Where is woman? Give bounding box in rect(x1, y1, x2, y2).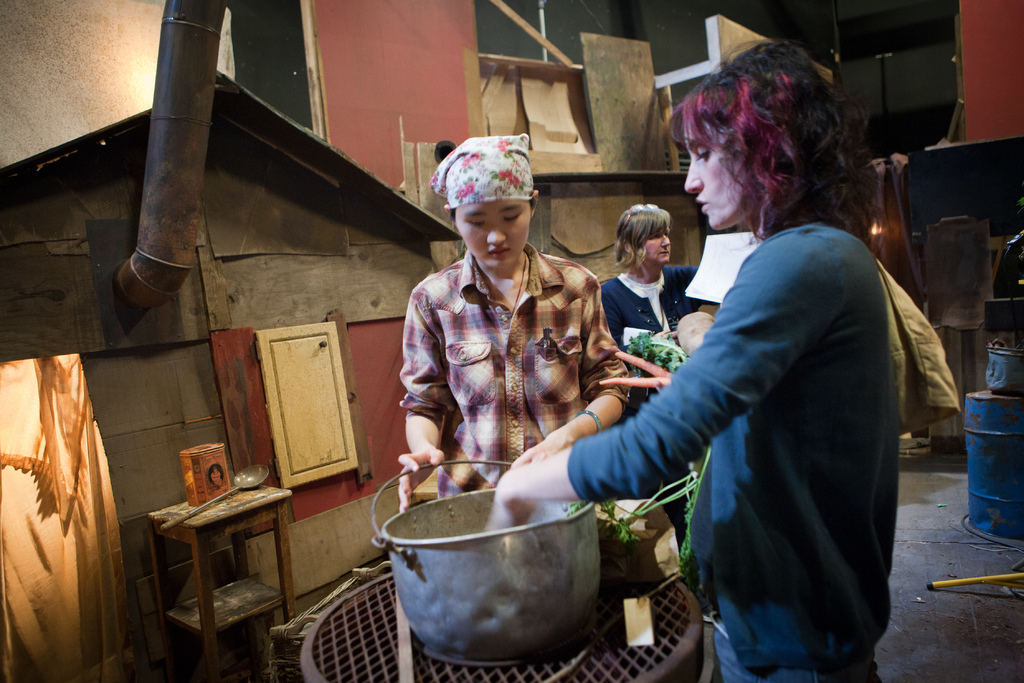
rect(397, 131, 632, 518).
